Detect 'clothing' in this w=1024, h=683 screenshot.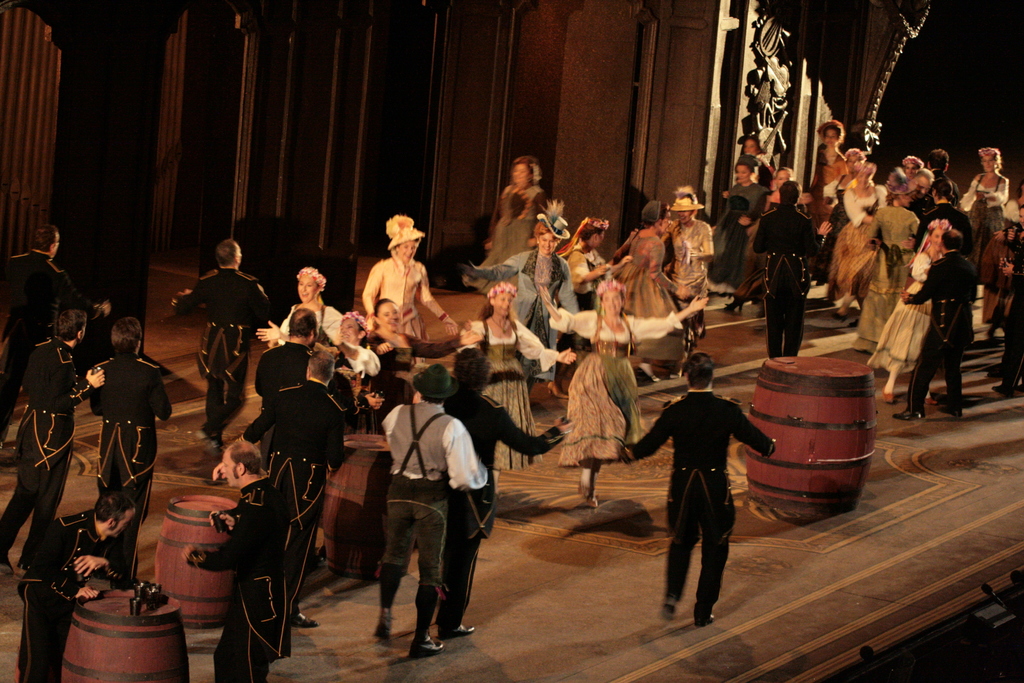
Detection: box=[470, 251, 583, 379].
